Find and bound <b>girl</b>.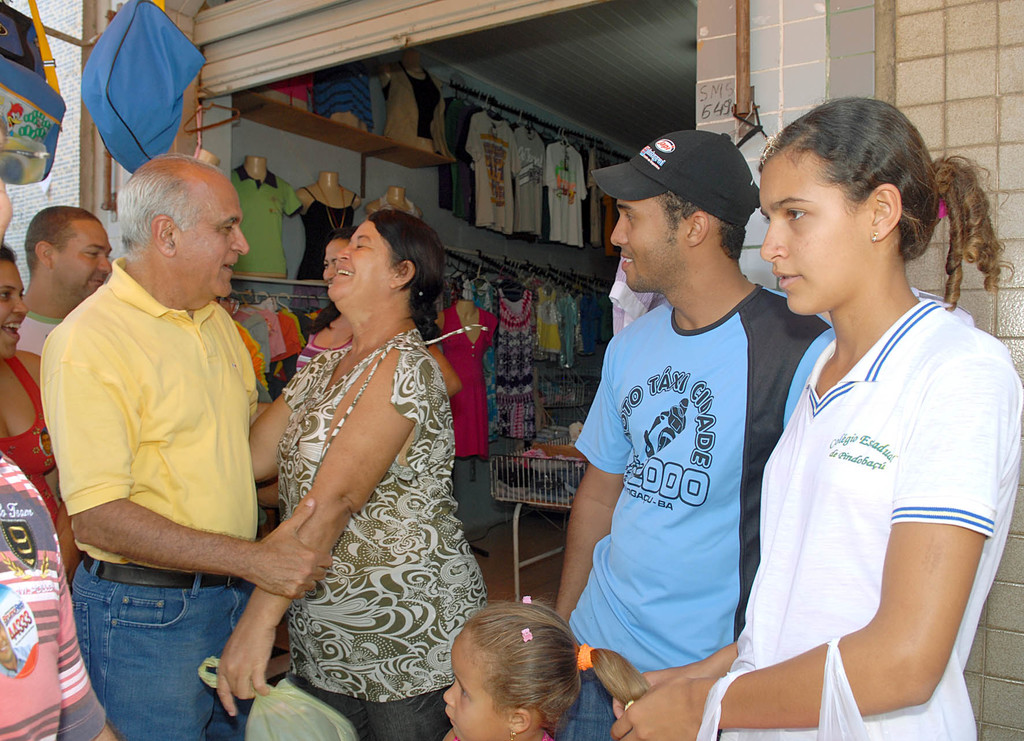
Bound: (438,590,657,740).
